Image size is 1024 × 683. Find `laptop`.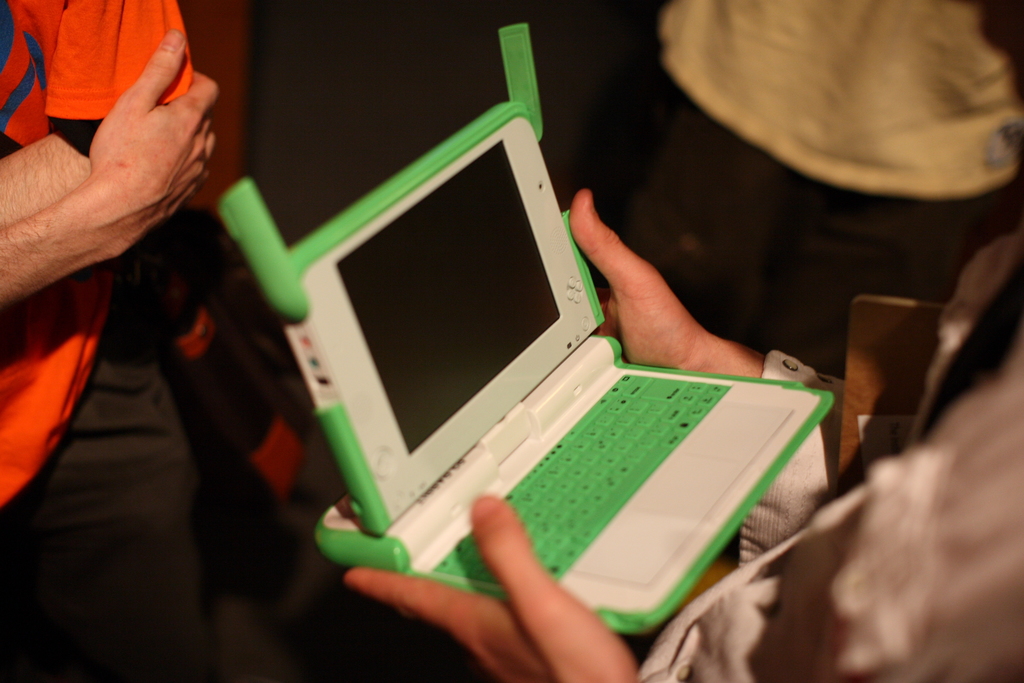
l=332, t=144, r=834, b=645.
